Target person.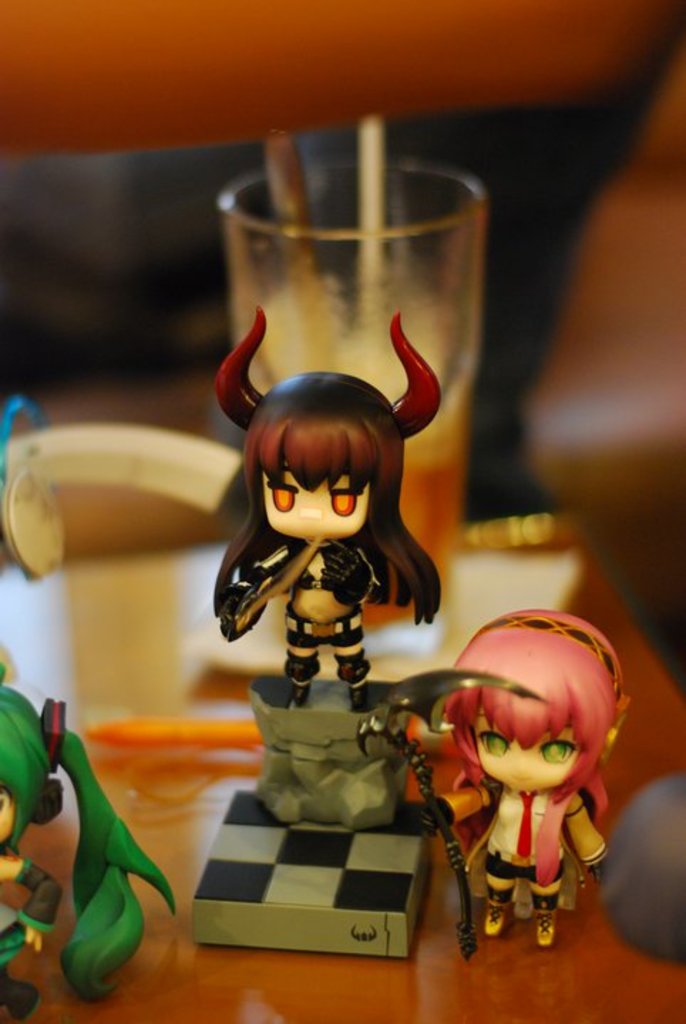
Target region: [x1=0, y1=681, x2=176, y2=1018].
